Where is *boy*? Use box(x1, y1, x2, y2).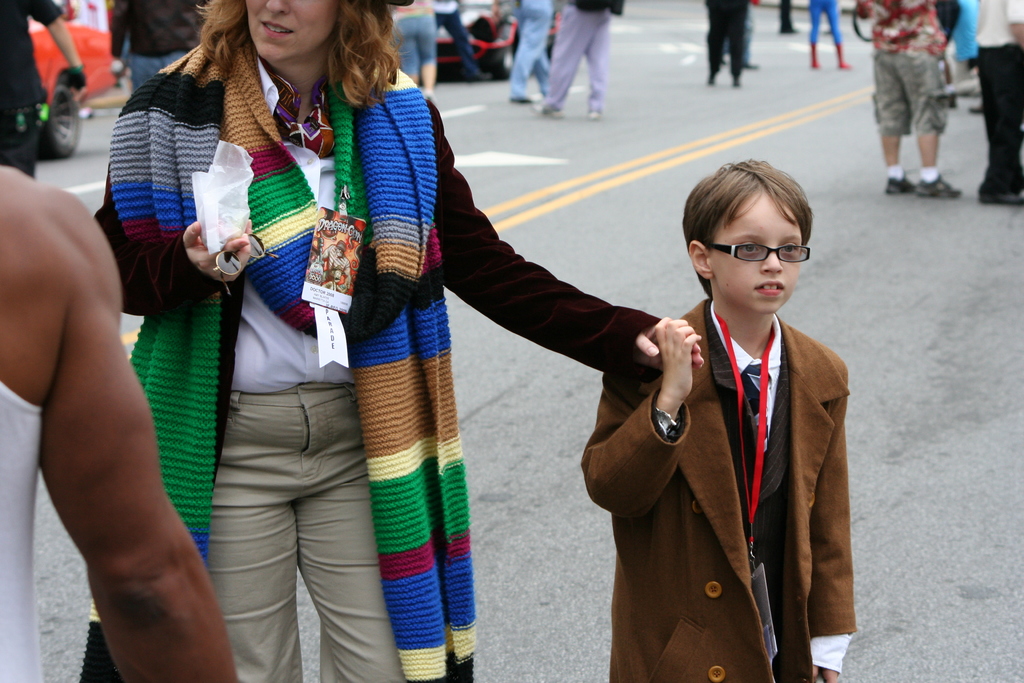
box(530, 113, 868, 666).
